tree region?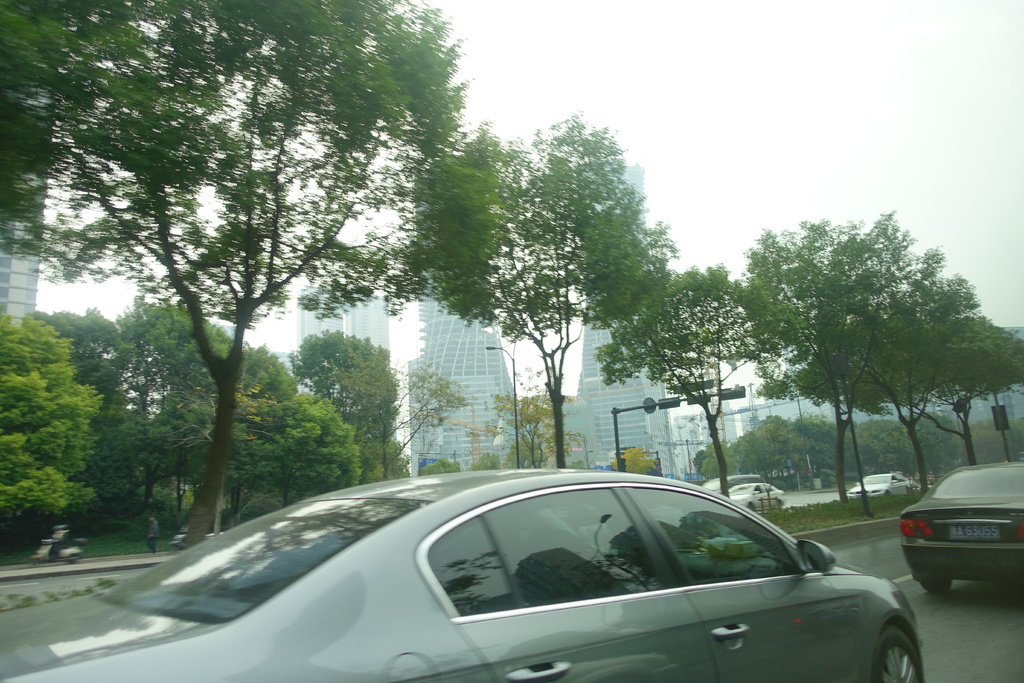
[137, 468, 196, 528]
